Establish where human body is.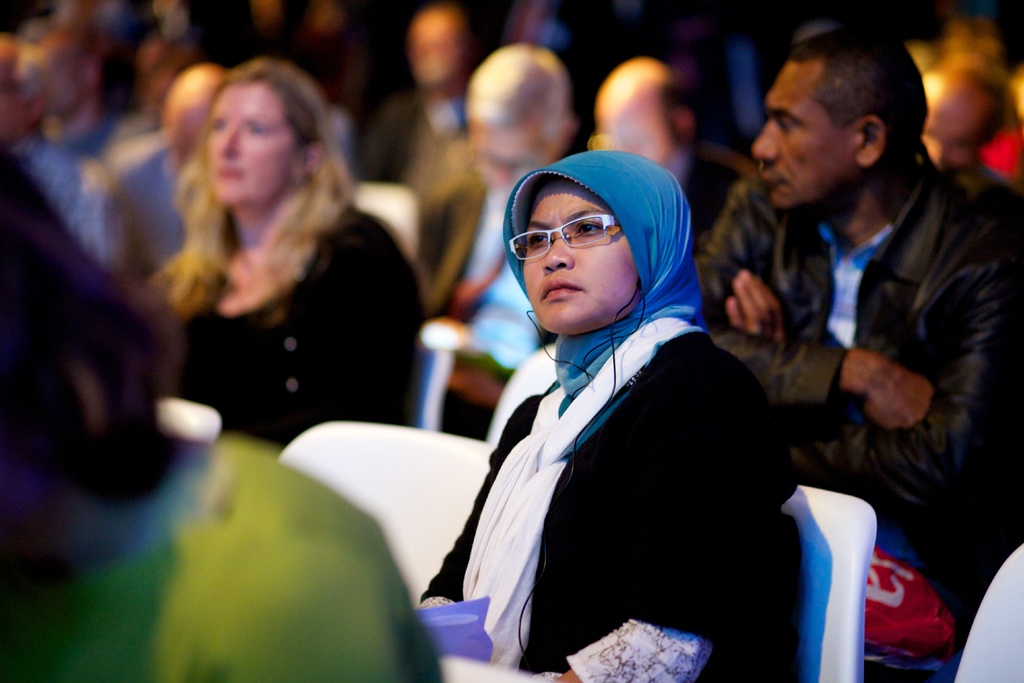
Established at (left=362, top=0, right=474, bottom=189).
